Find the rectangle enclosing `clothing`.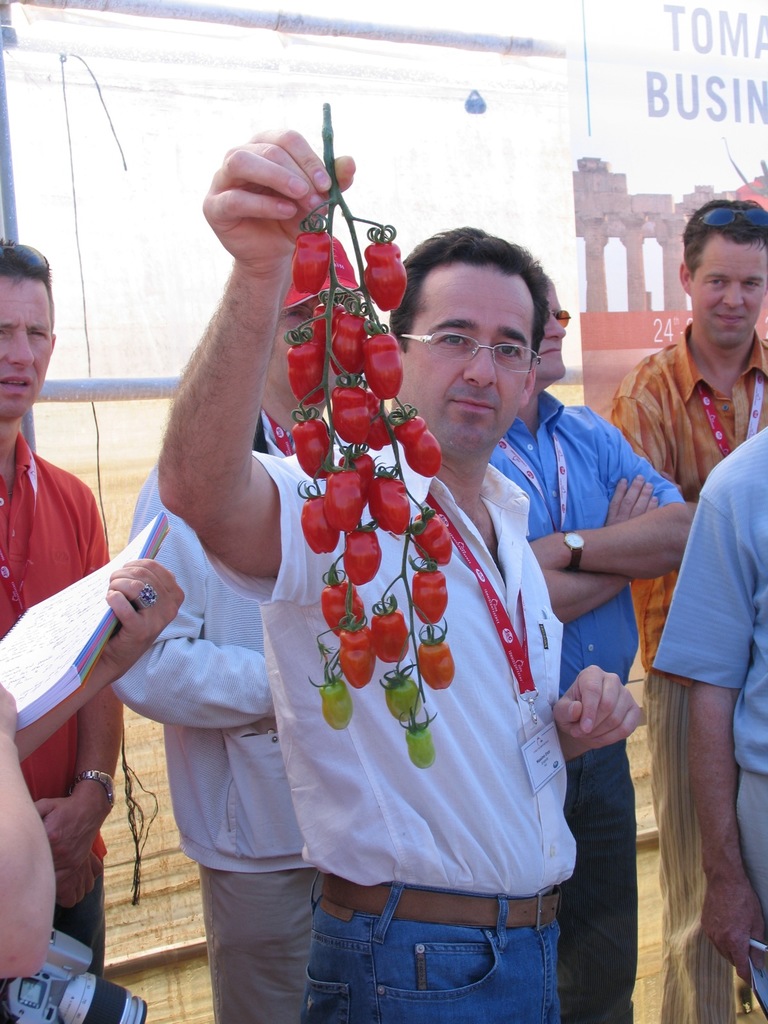
region(596, 326, 767, 1023).
